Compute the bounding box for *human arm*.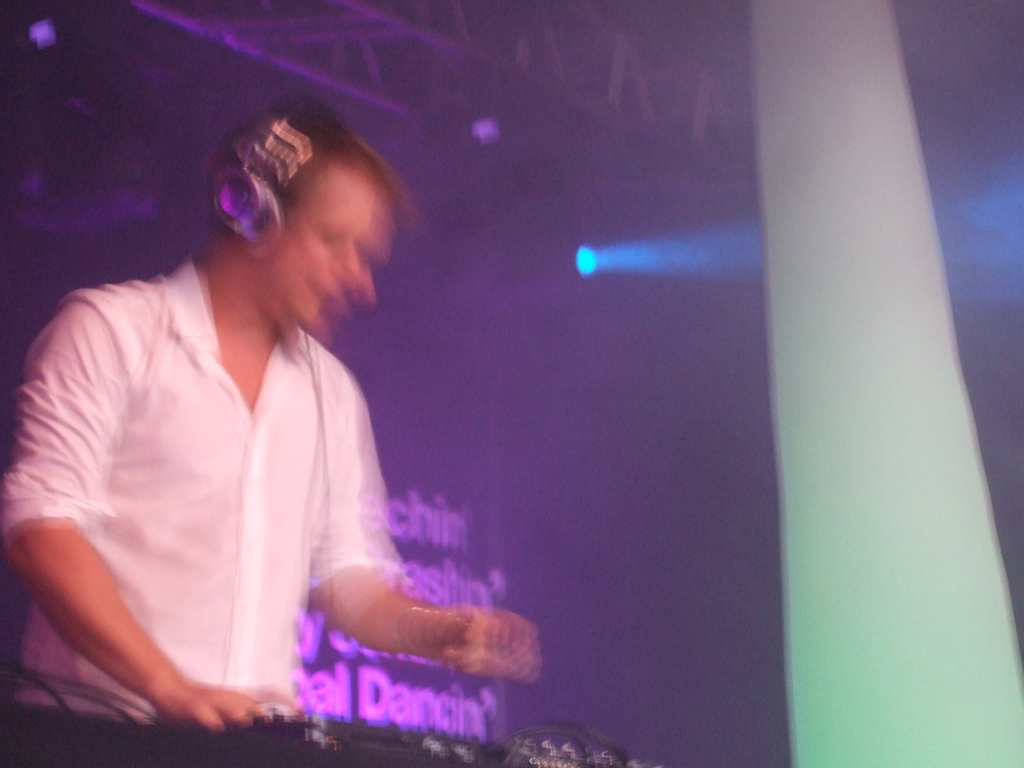
[303,372,541,681].
